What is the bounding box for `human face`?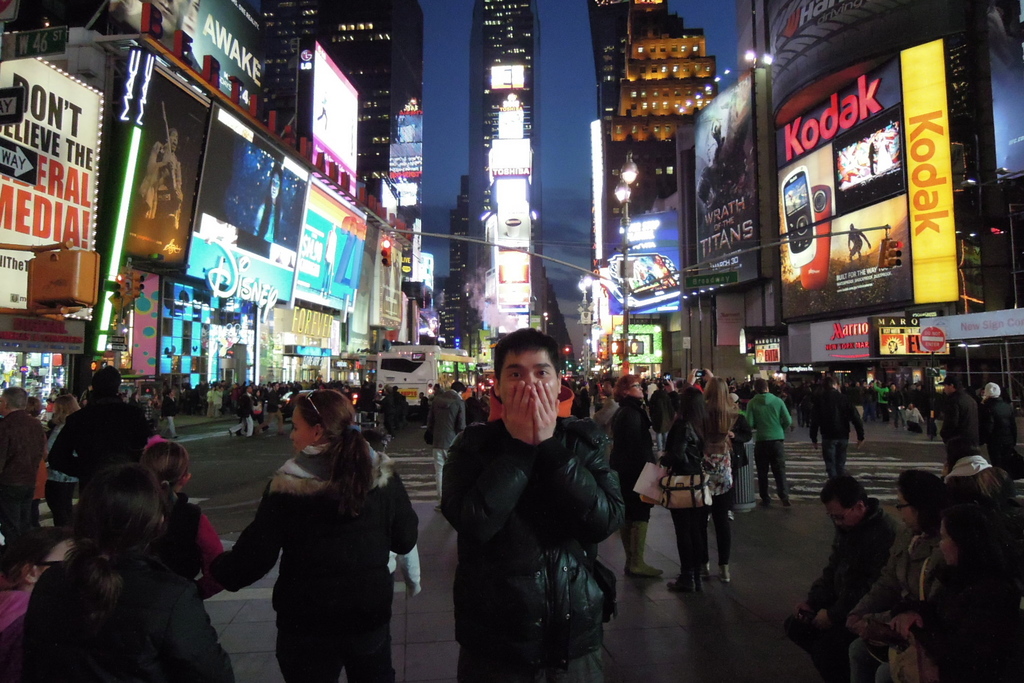
936/521/962/570.
